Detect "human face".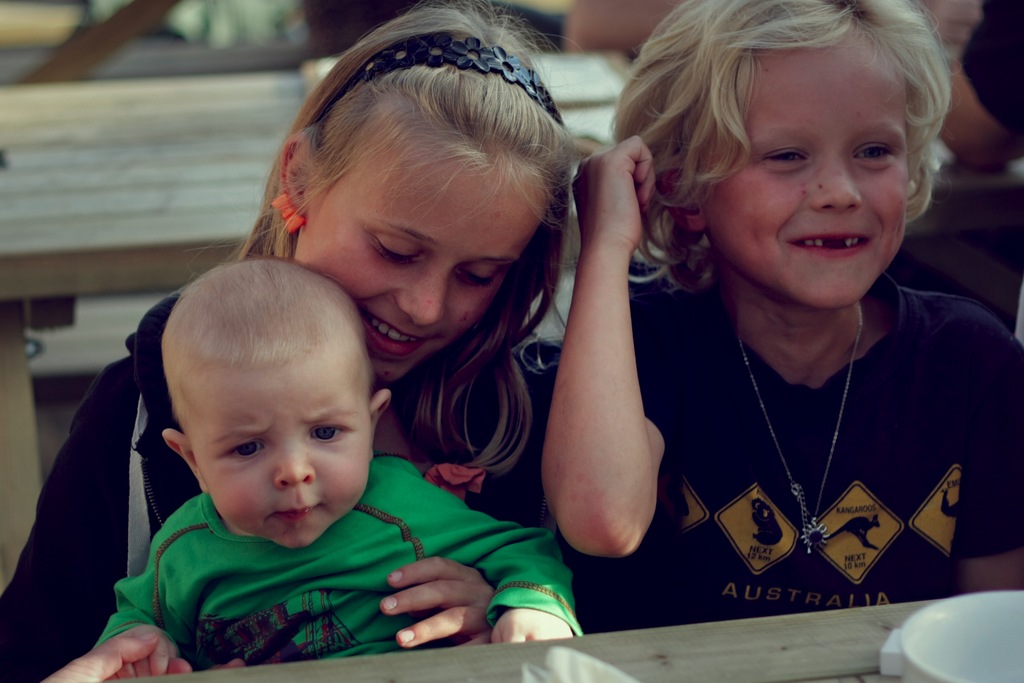
Detected at bbox(691, 45, 922, 304).
